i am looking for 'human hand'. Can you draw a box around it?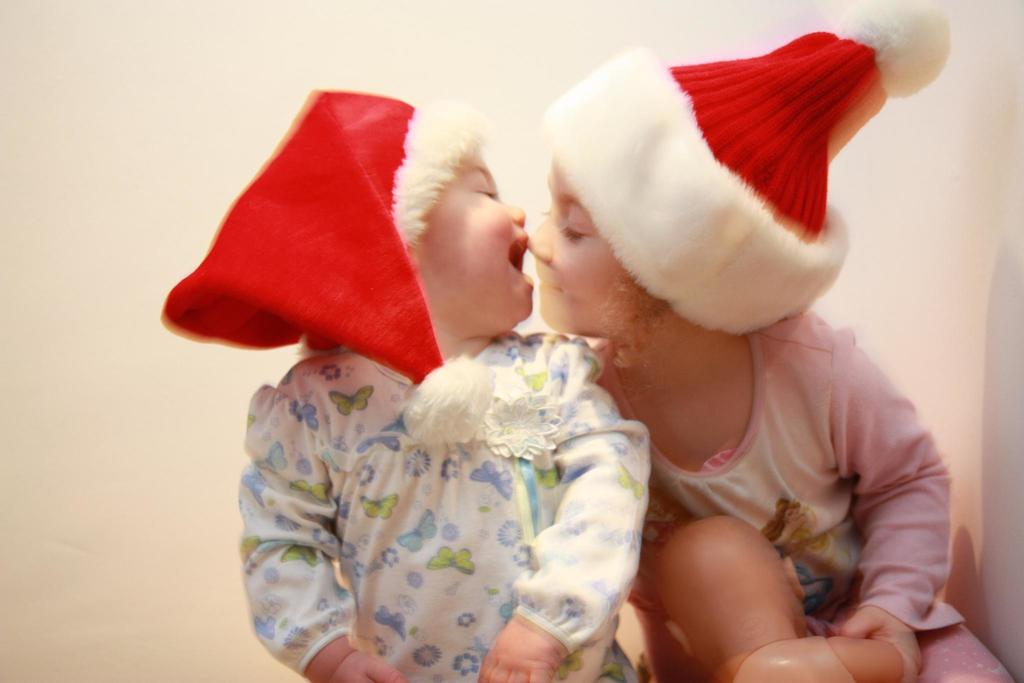
Sure, the bounding box is bbox=(846, 607, 918, 675).
